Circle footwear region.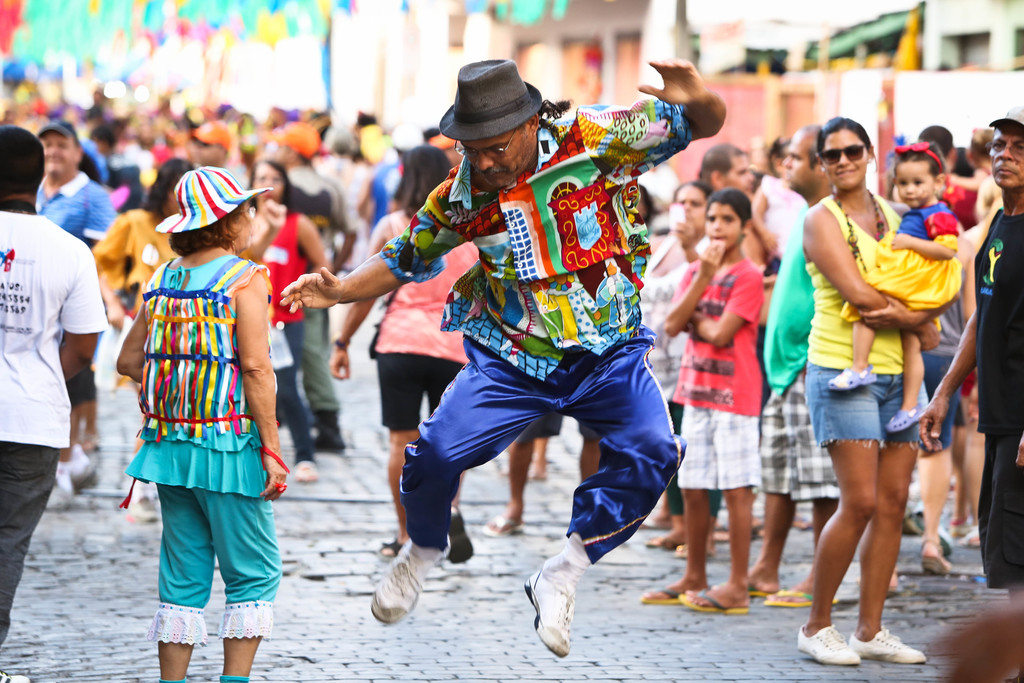
Region: select_region(948, 518, 967, 539).
